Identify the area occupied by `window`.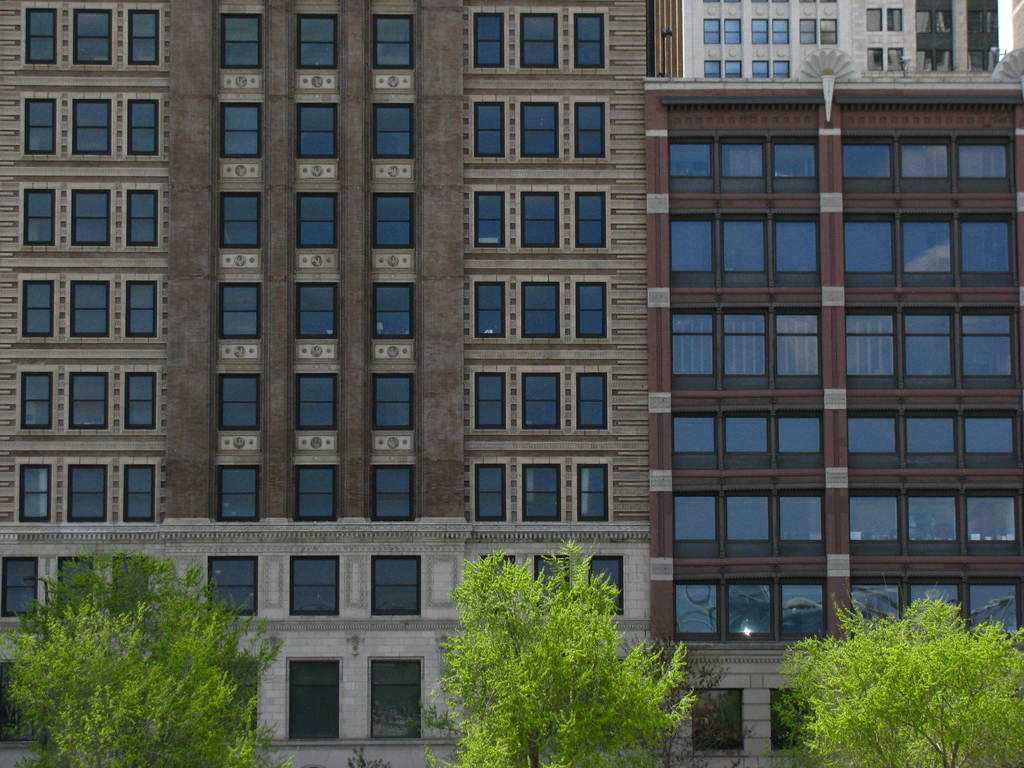
Area: 72 97 113 157.
